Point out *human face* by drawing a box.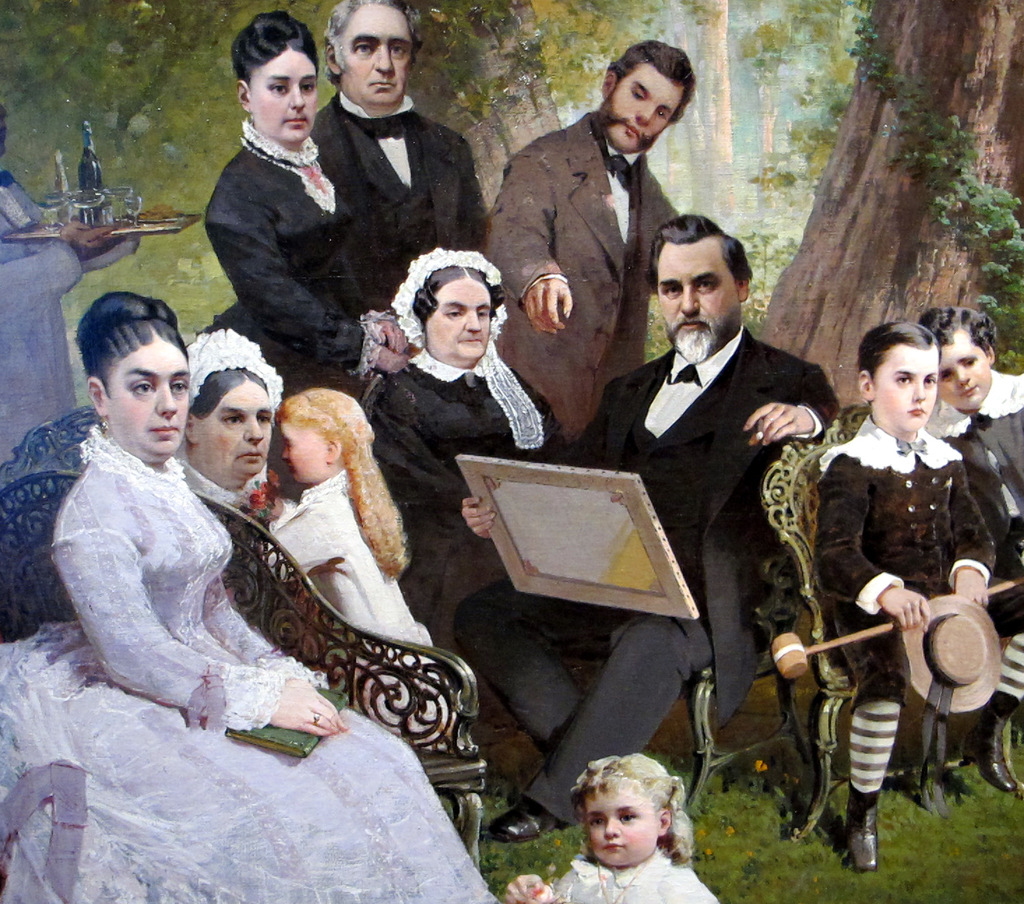
bbox=(580, 787, 658, 873).
